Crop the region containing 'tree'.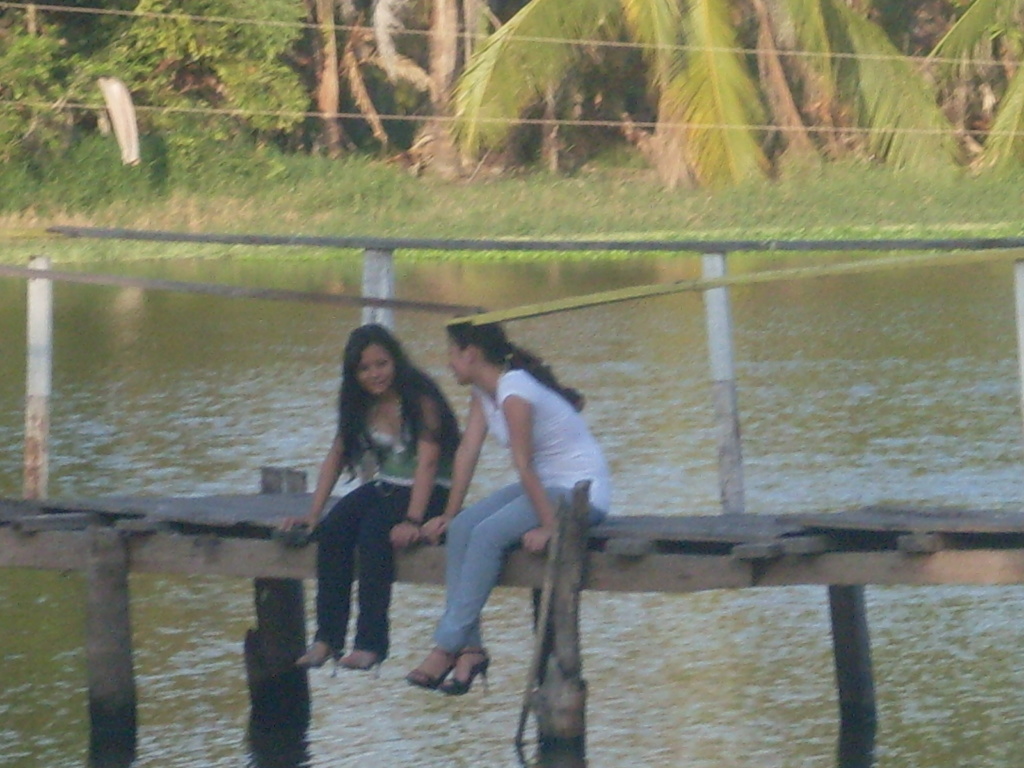
Crop region: {"left": 918, "top": 0, "right": 1023, "bottom": 173}.
